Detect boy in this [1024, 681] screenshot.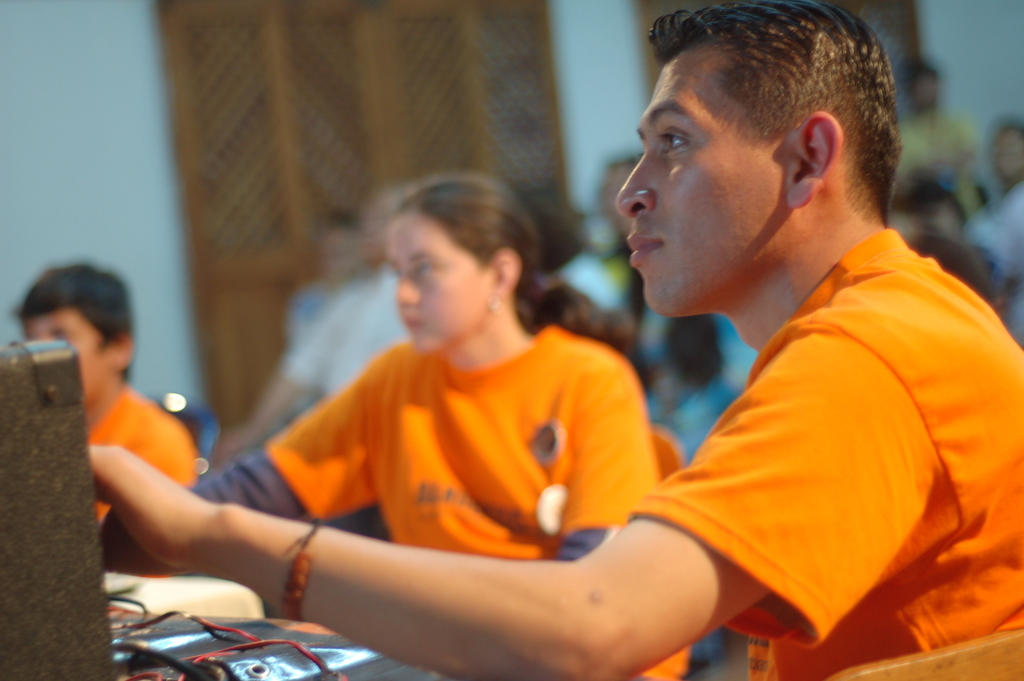
Detection: region(85, 0, 1023, 680).
